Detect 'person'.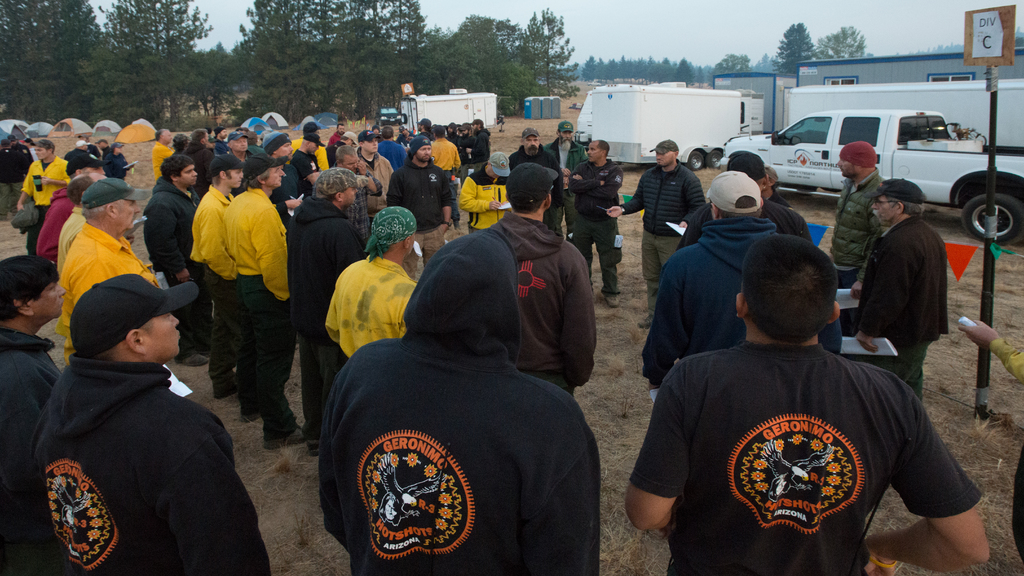
Detected at <box>152,129,175,176</box>.
